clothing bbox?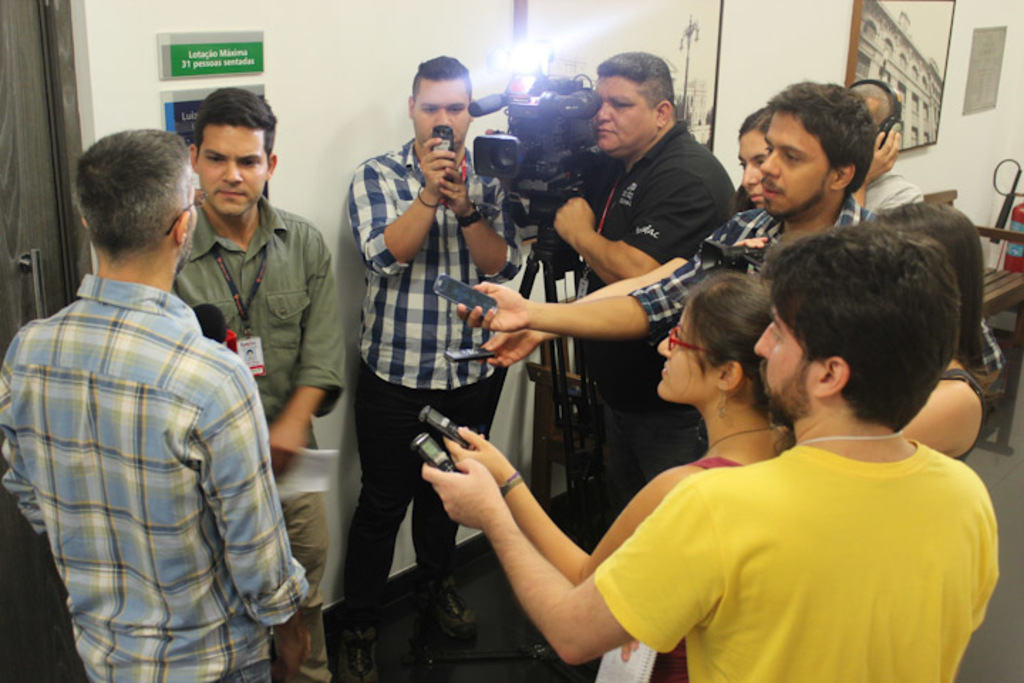
select_region(596, 431, 1006, 682)
